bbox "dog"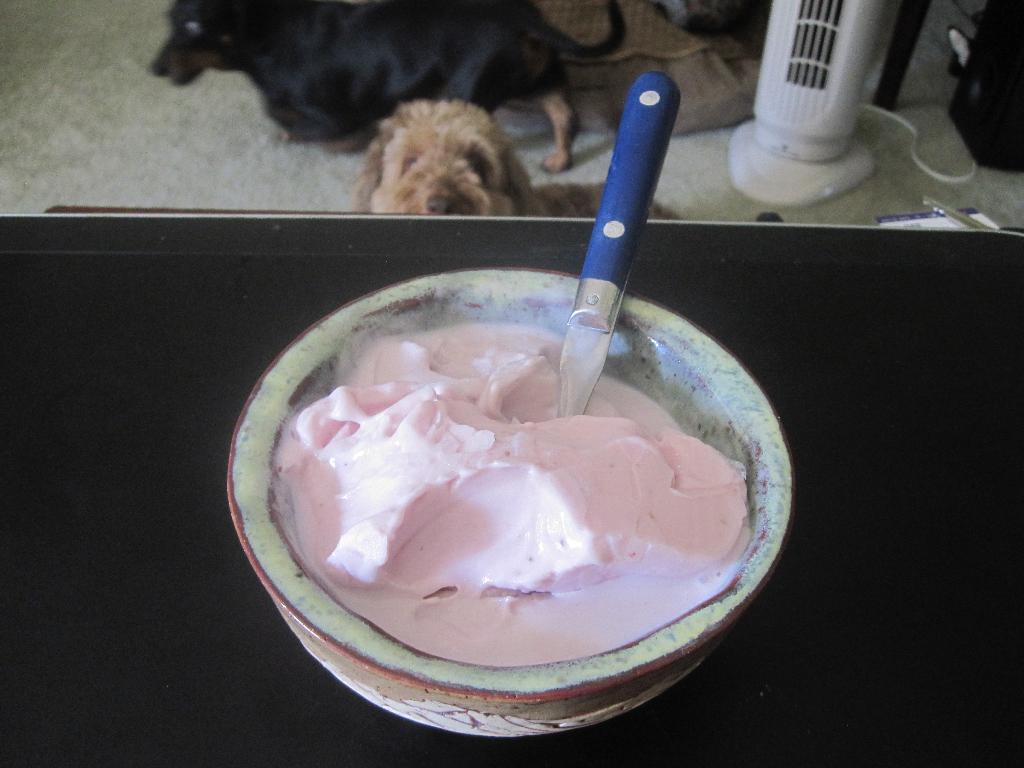
left=350, top=94, right=684, bottom=221
